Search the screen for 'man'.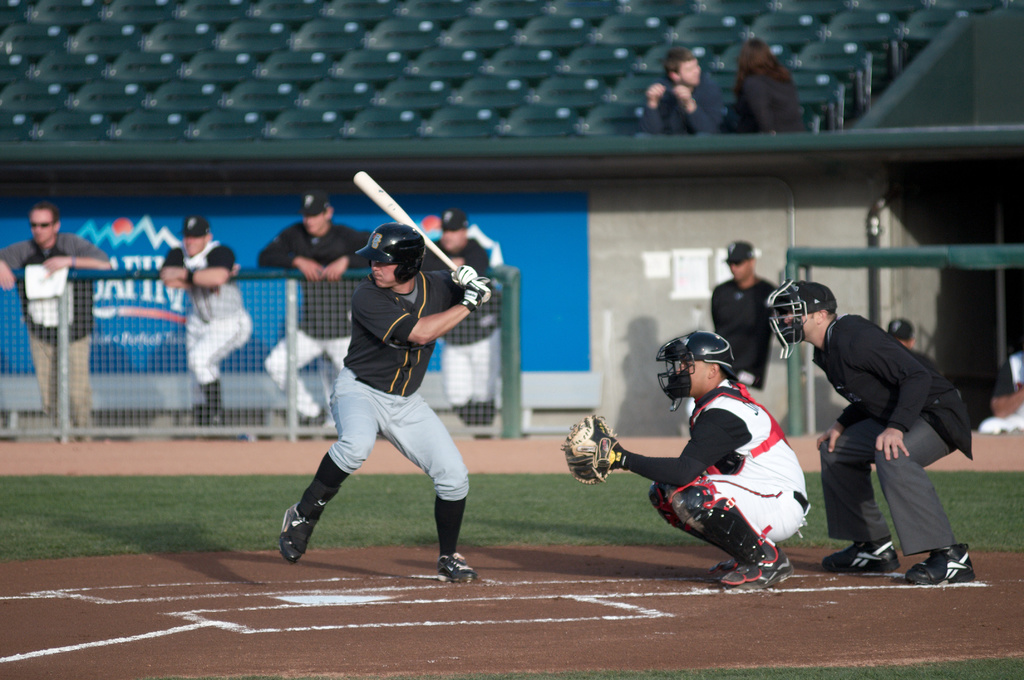
Found at bbox(890, 319, 915, 345).
